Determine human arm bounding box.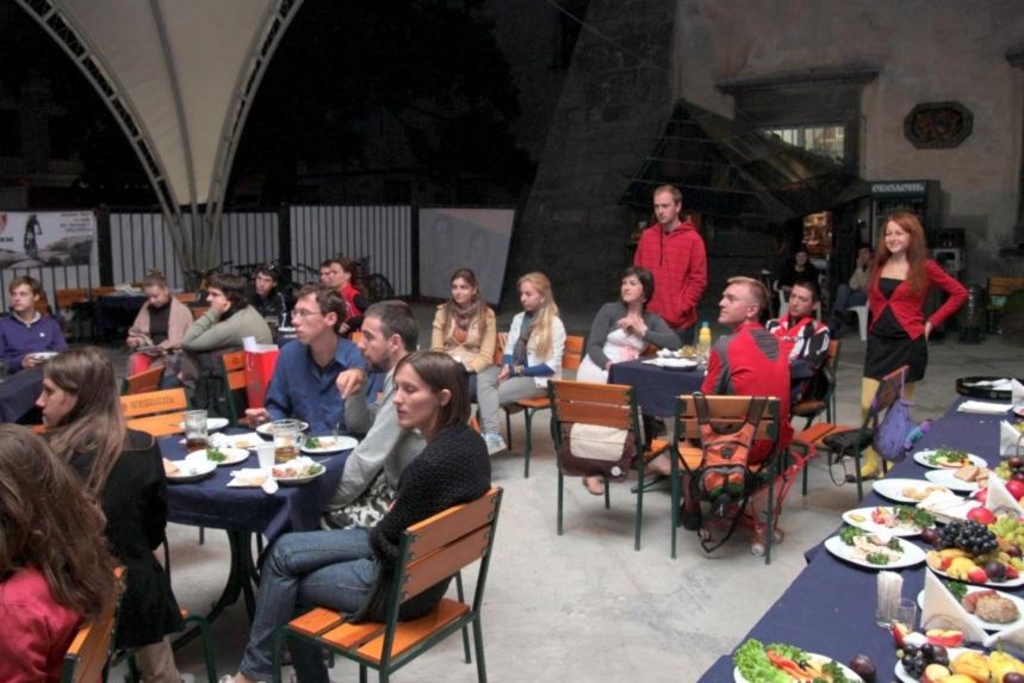
Determined: 330,399,411,516.
